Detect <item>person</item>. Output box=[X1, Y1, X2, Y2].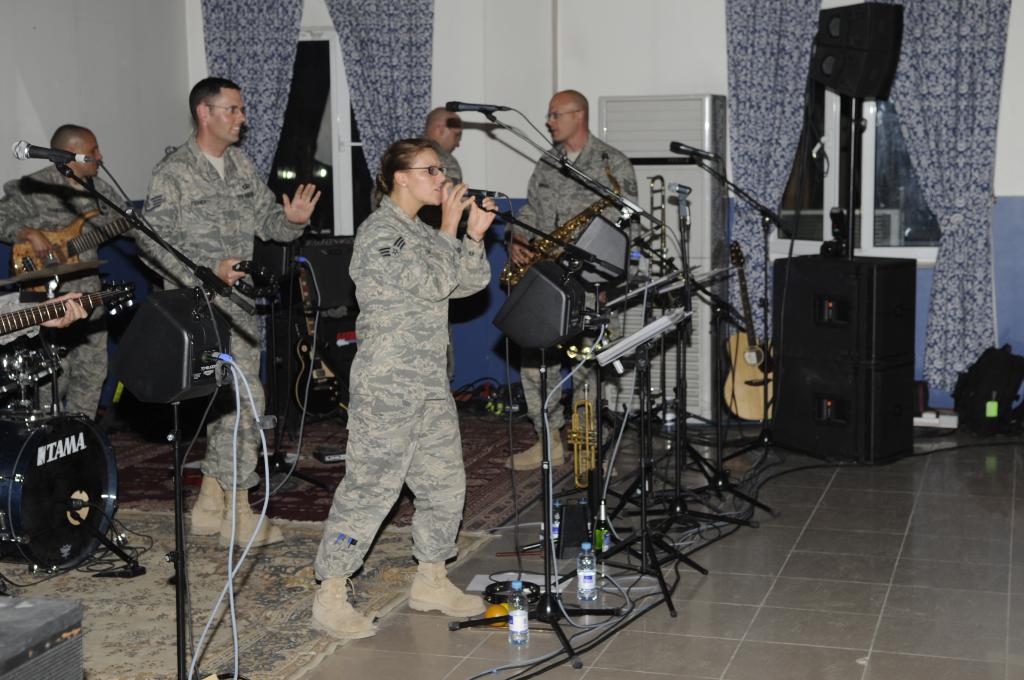
box=[508, 88, 644, 469].
